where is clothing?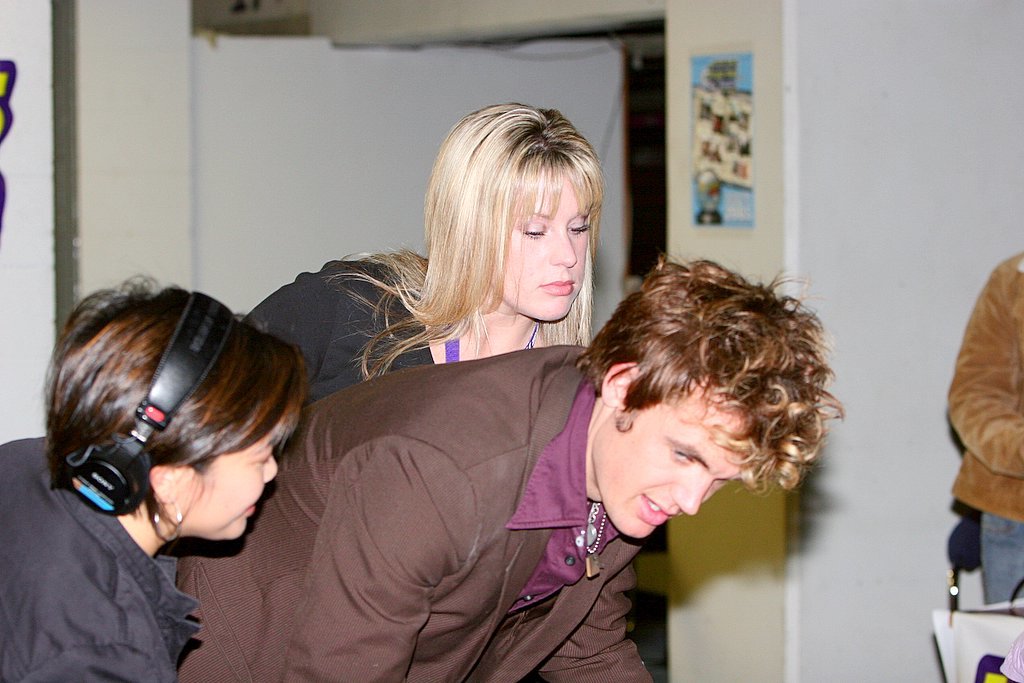
[241,253,437,406].
